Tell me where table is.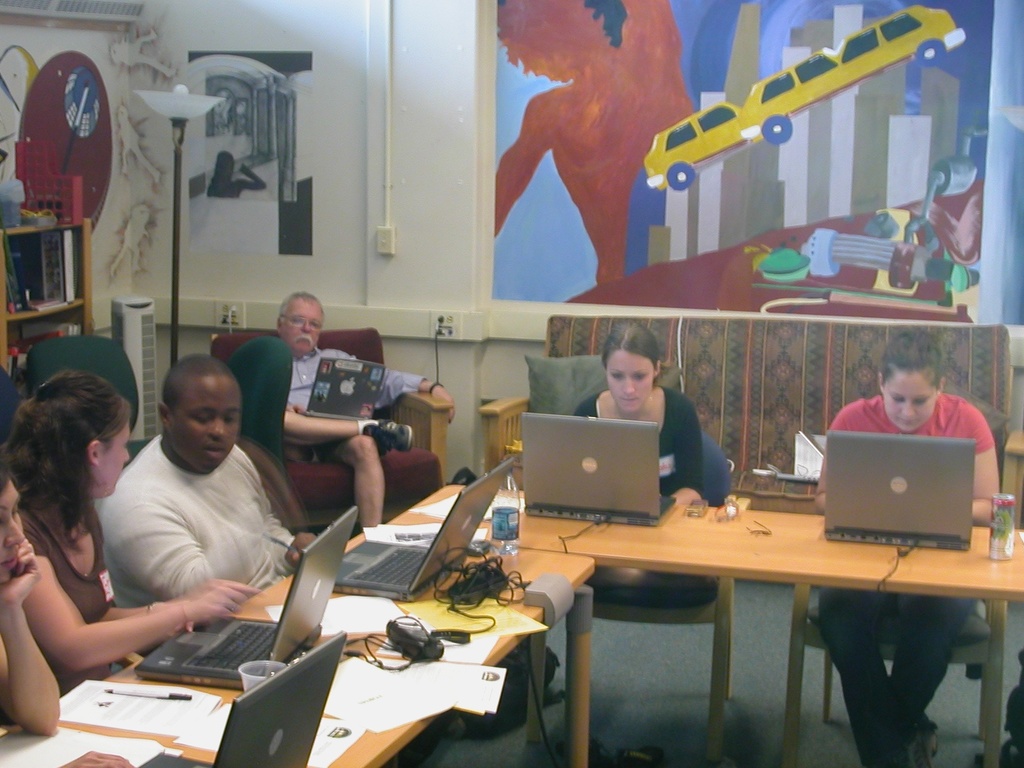
table is at detection(871, 516, 1023, 767).
